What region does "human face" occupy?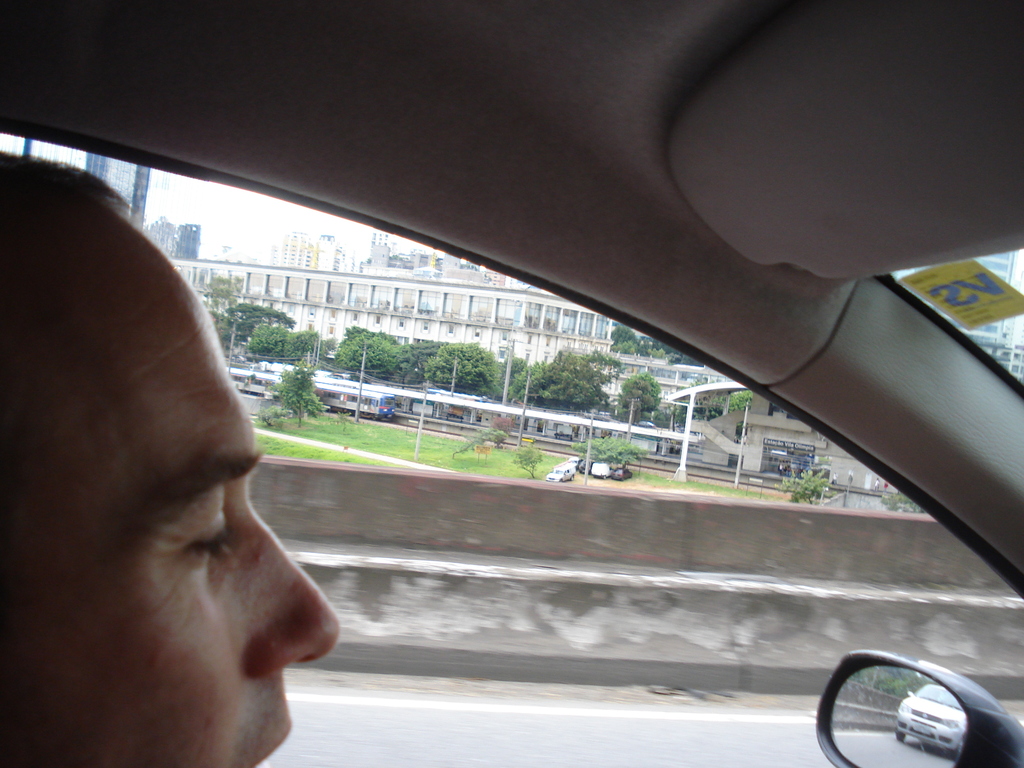
box=[0, 204, 342, 767].
